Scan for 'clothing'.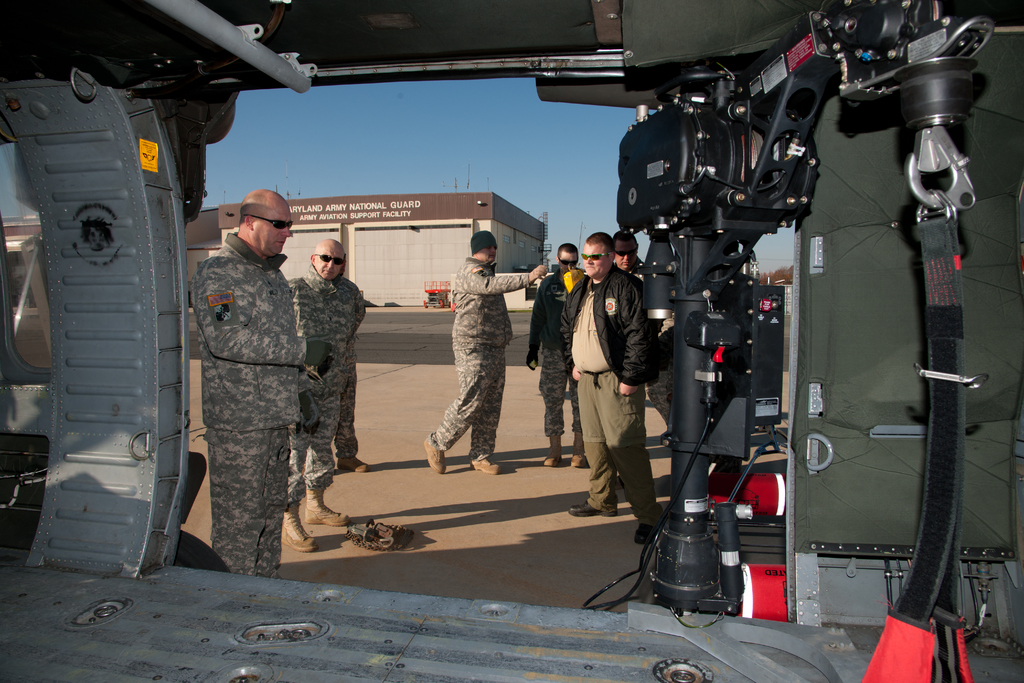
Scan result: 169,187,342,573.
